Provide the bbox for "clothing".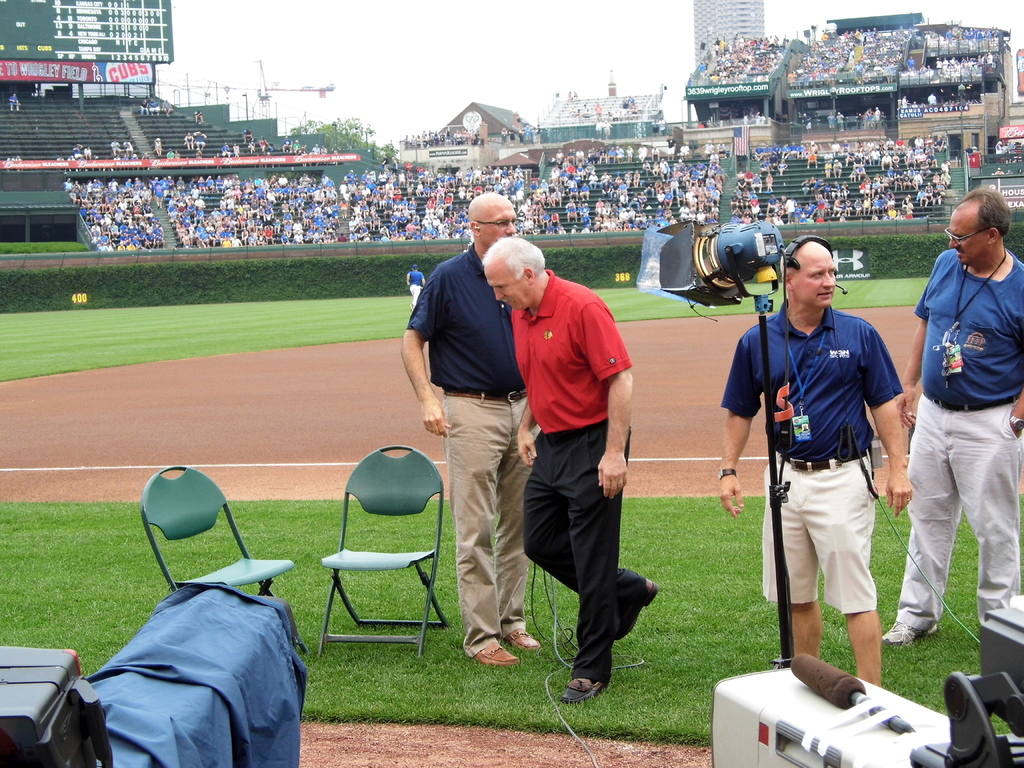
left=195, top=132, right=202, bottom=146.
